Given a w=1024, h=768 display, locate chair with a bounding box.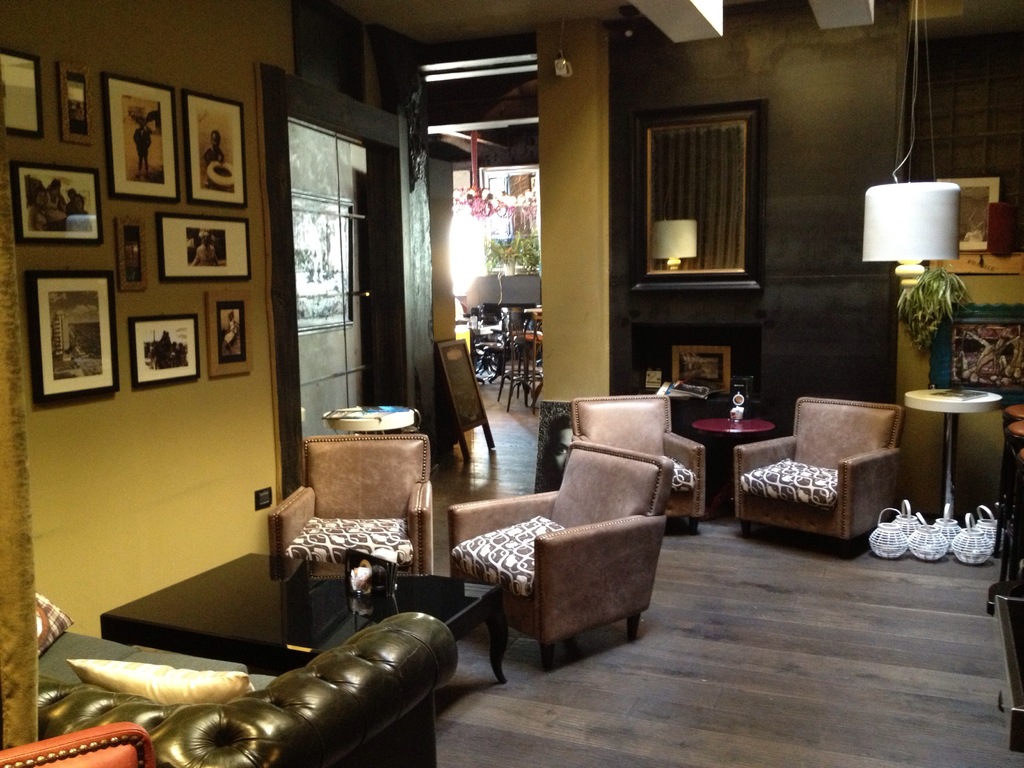
Located: (731,399,904,552).
